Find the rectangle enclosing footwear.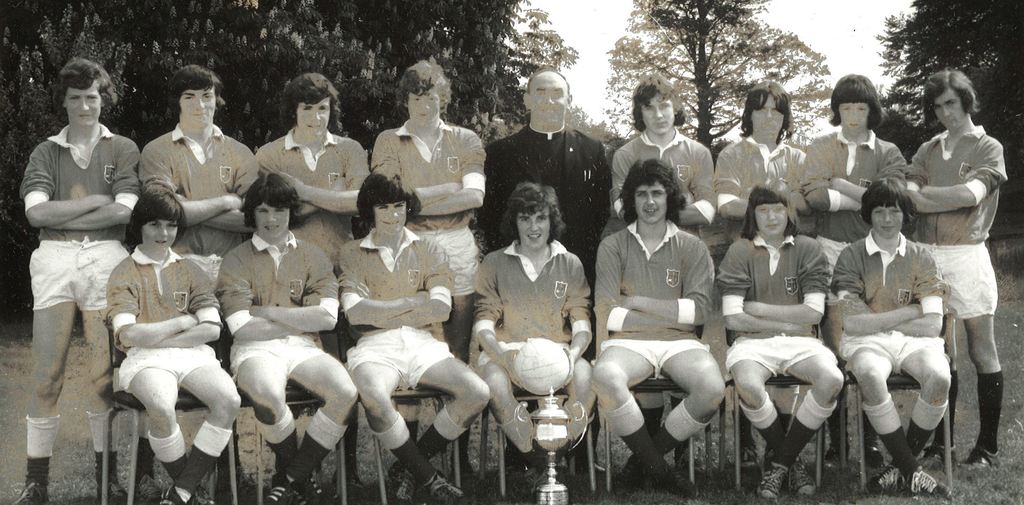
<box>869,456,909,493</box>.
